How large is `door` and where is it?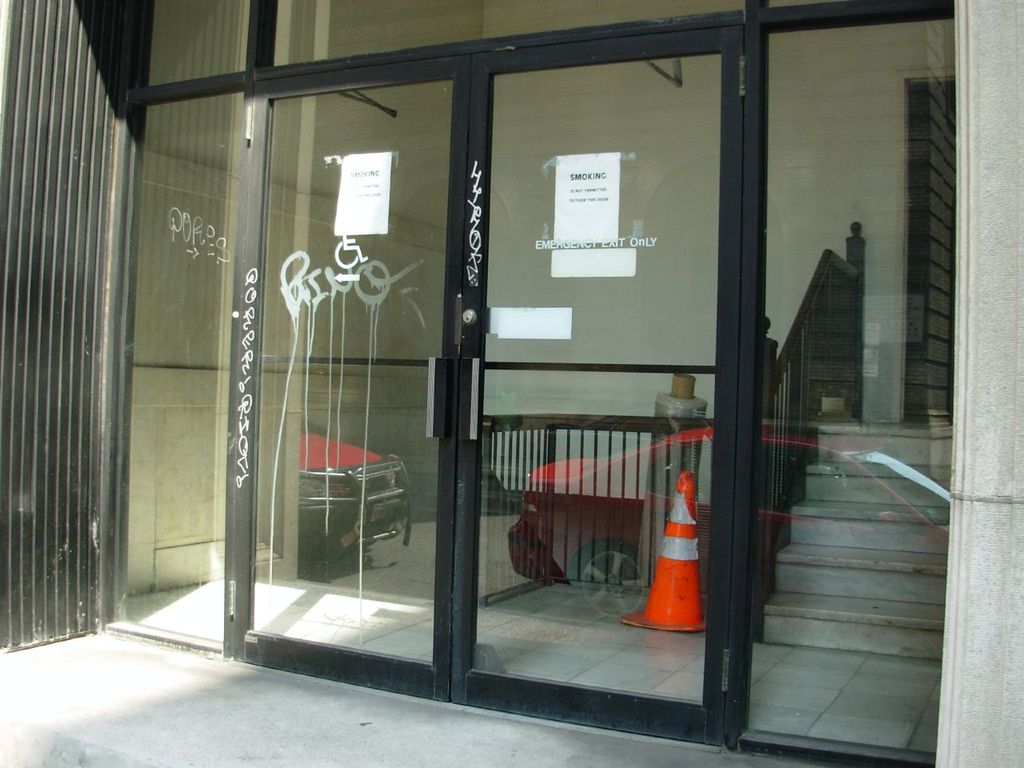
Bounding box: 452, 26, 744, 746.
